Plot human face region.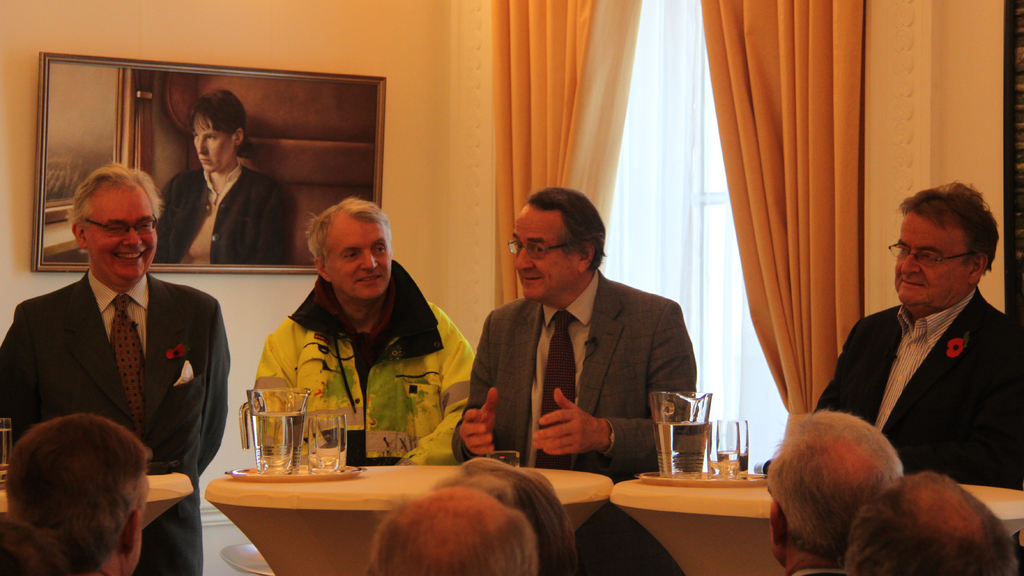
Plotted at bbox(886, 208, 973, 319).
